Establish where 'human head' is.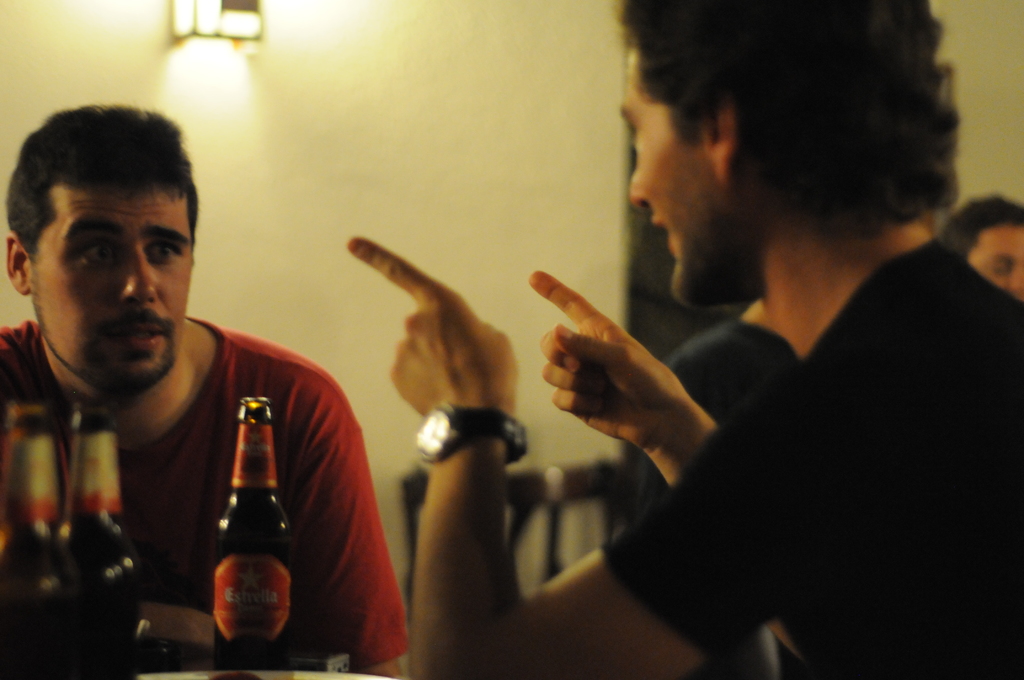
Established at <box>945,198,1023,303</box>.
